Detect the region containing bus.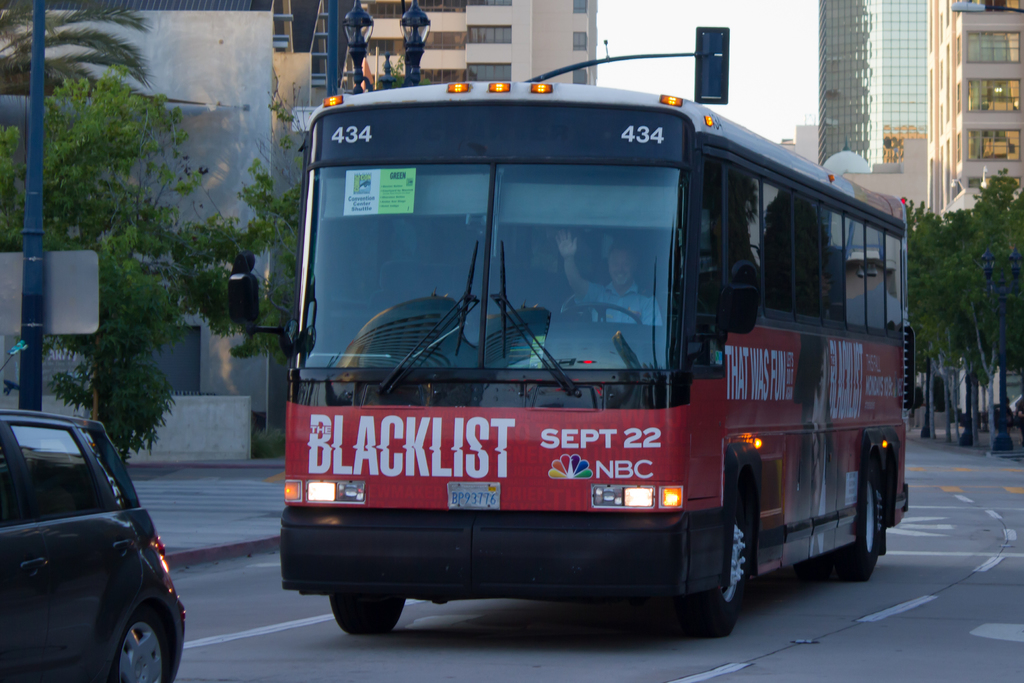
x1=275 y1=73 x2=909 y2=642.
